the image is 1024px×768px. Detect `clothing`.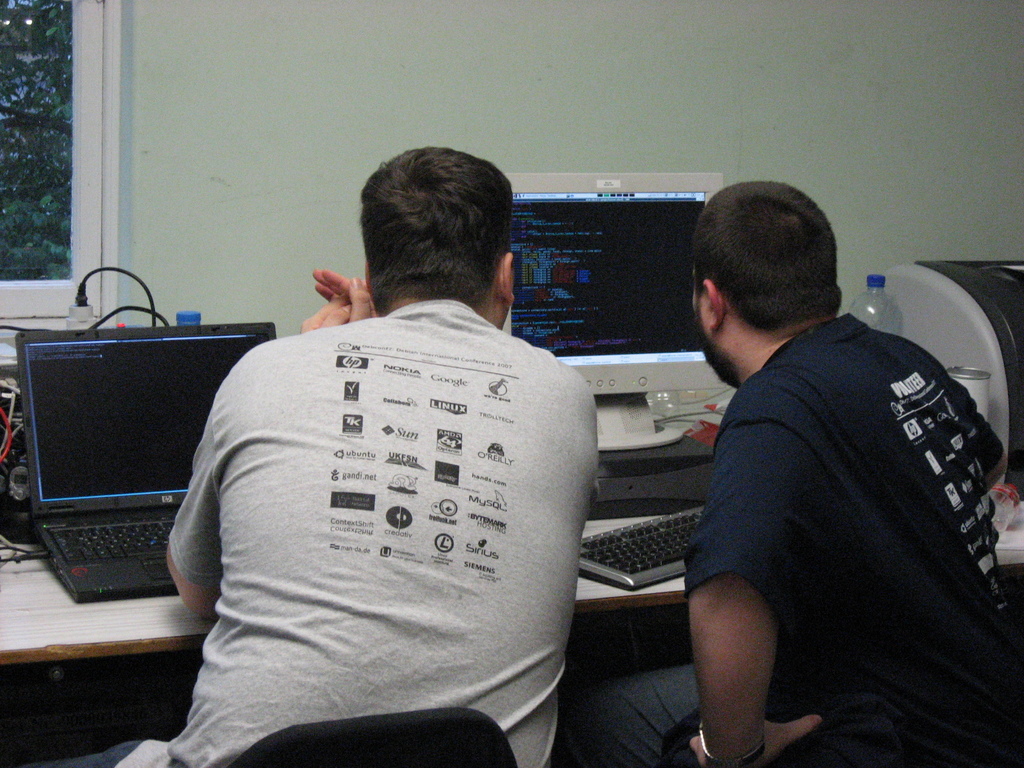
Detection: 122,223,623,735.
